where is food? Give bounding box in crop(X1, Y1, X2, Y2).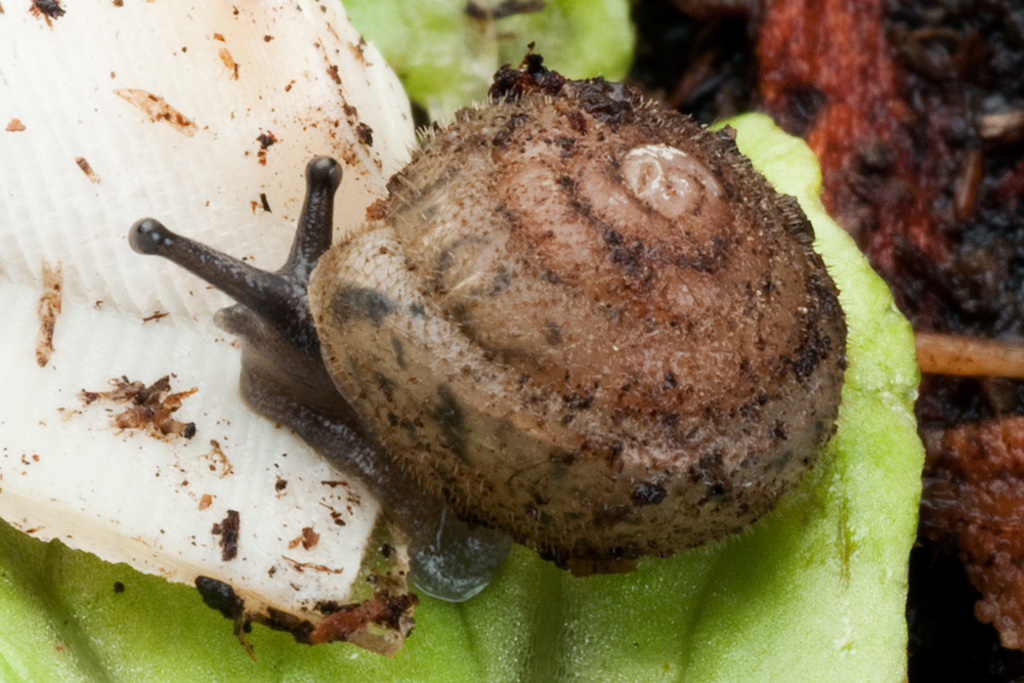
crop(338, 81, 851, 499).
